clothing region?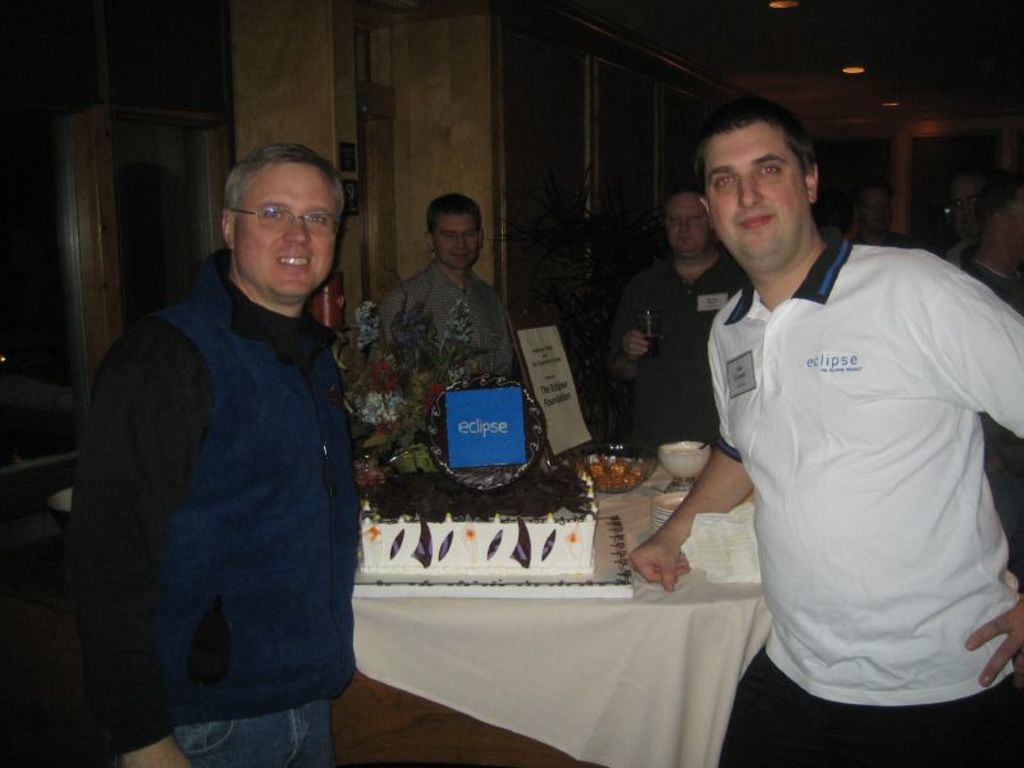
crop(699, 179, 1020, 723)
